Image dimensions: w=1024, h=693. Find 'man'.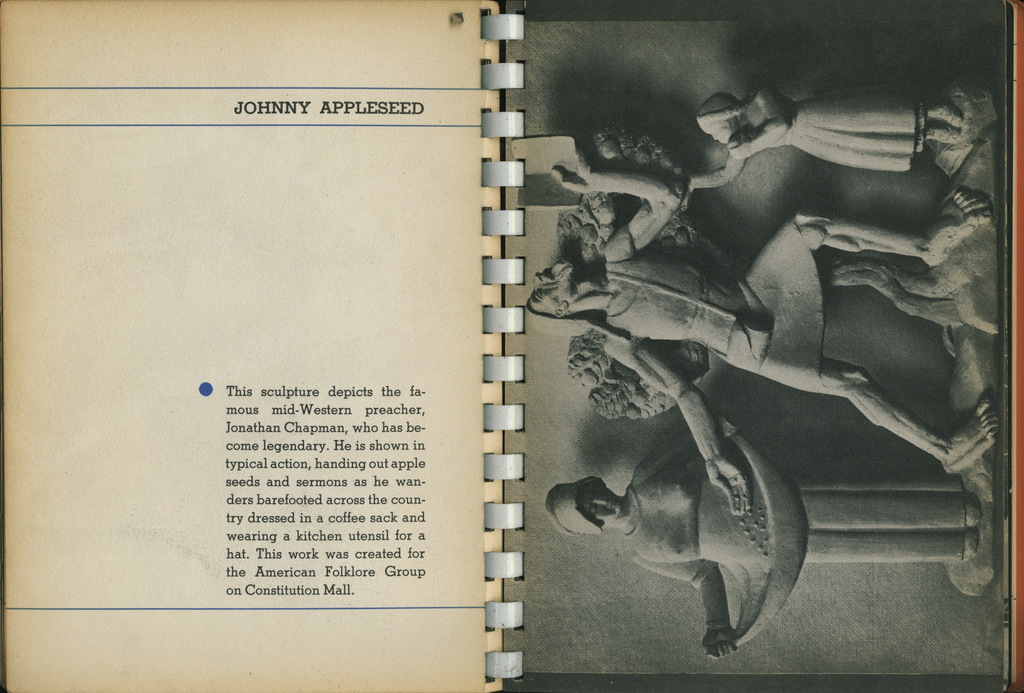
[left=517, top=160, right=1013, bottom=516].
